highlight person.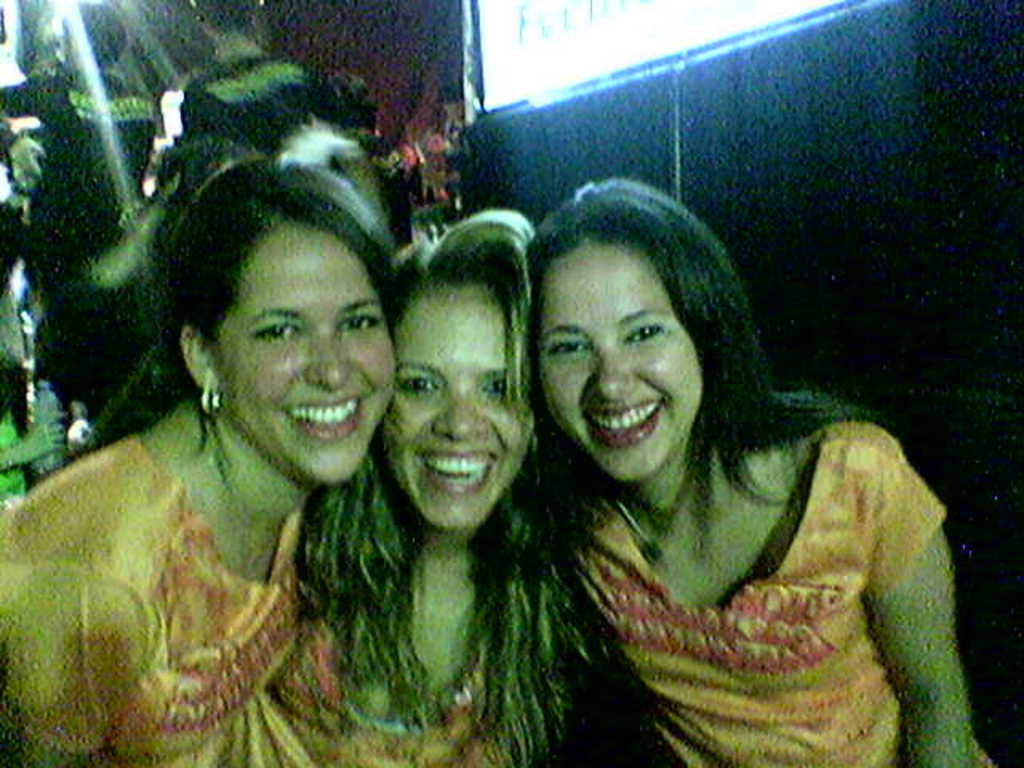
Highlighted region: detection(38, 144, 421, 760).
